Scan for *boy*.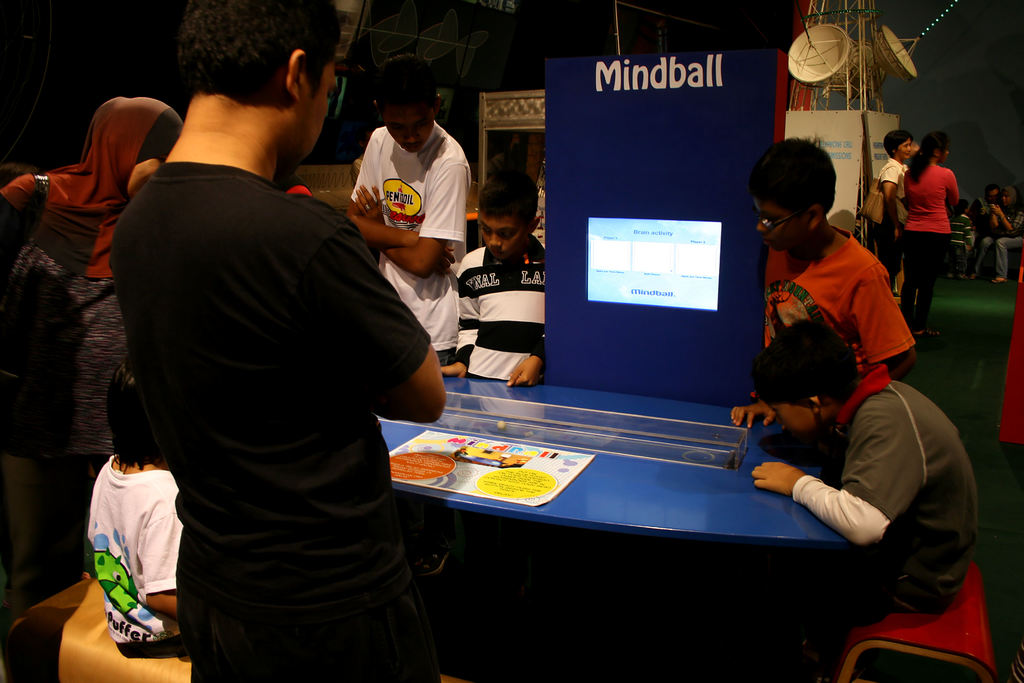
Scan result: <box>342,51,468,365</box>.
